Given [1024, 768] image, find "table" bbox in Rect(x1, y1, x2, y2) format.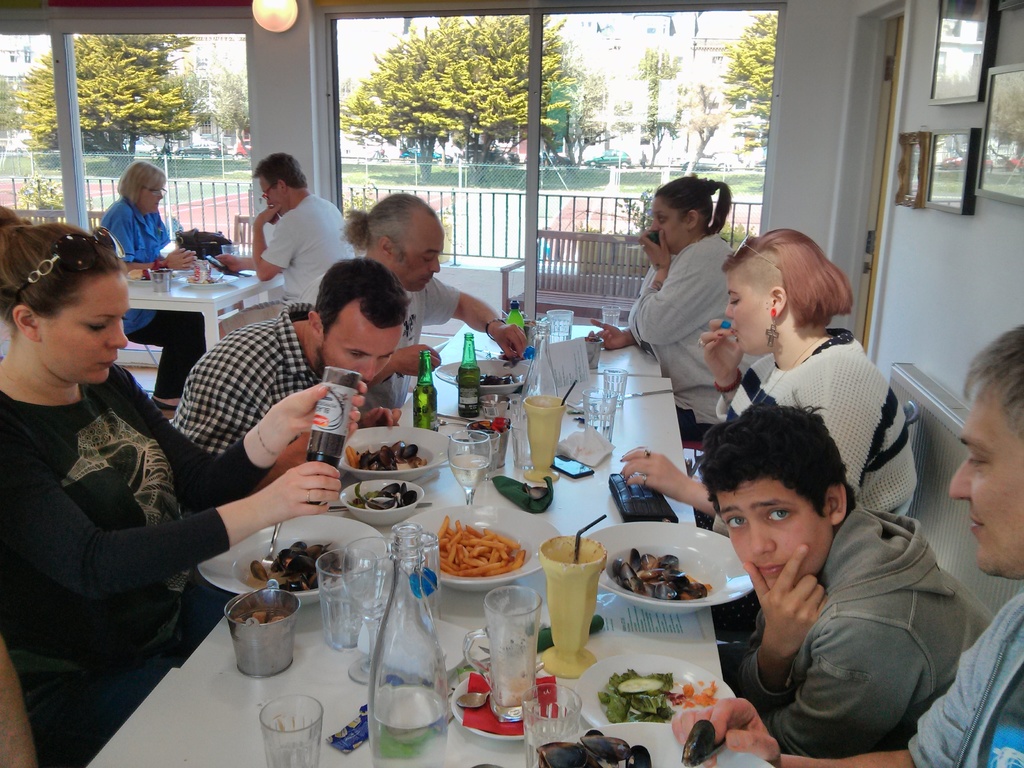
Rect(80, 328, 733, 767).
